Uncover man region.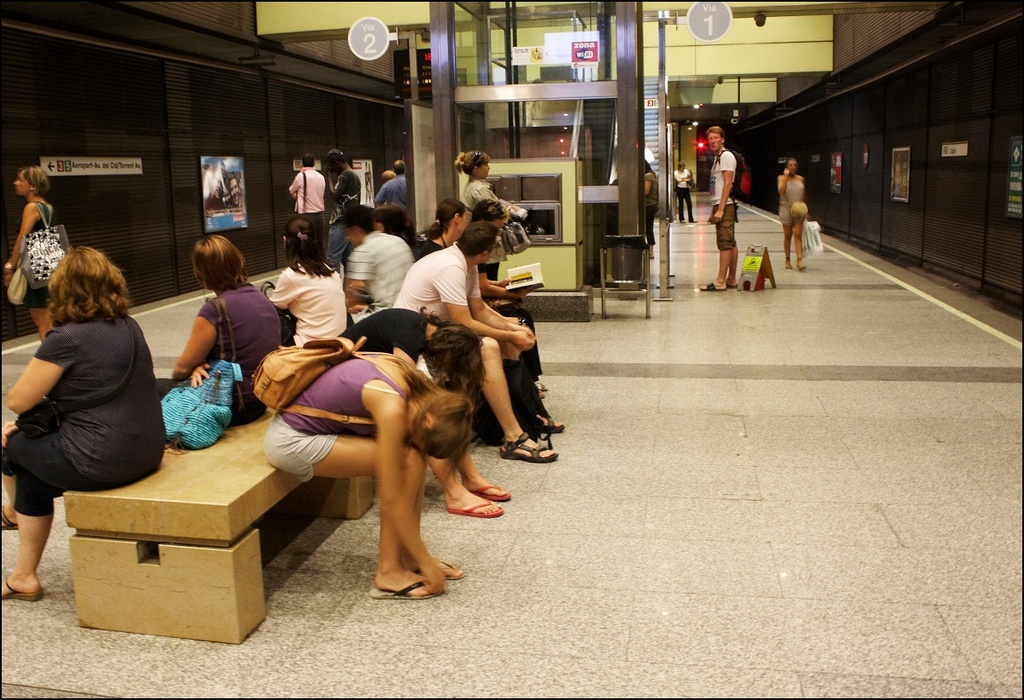
Uncovered: pyautogui.locateOnScreen(201, 175, 220, 213).
